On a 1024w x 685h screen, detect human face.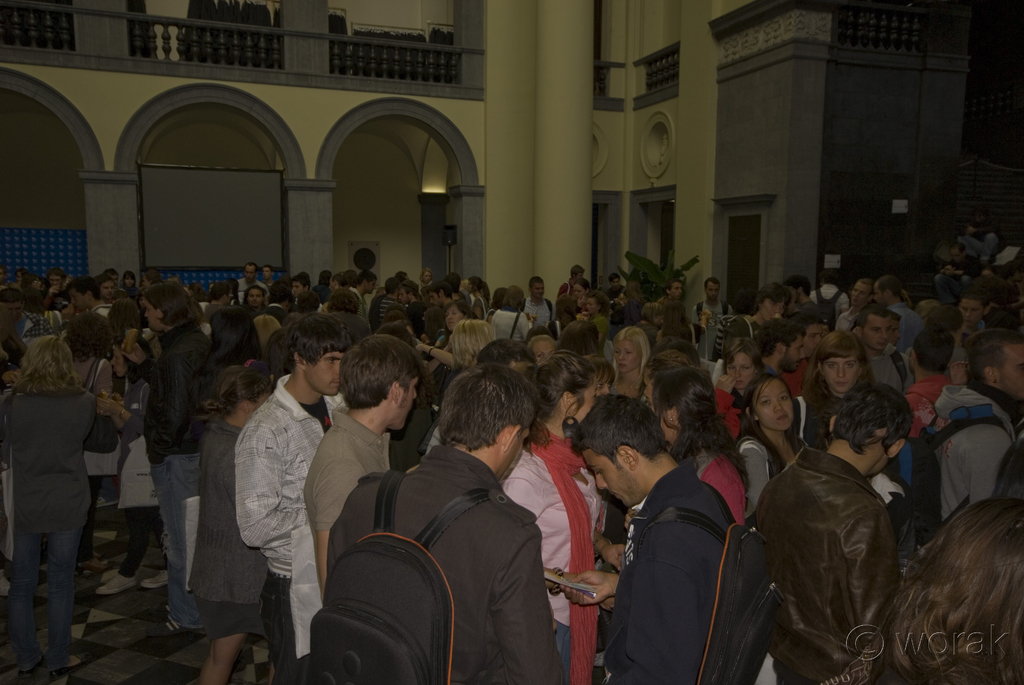
x1=671, y1=285, x2=683, y2=299.
